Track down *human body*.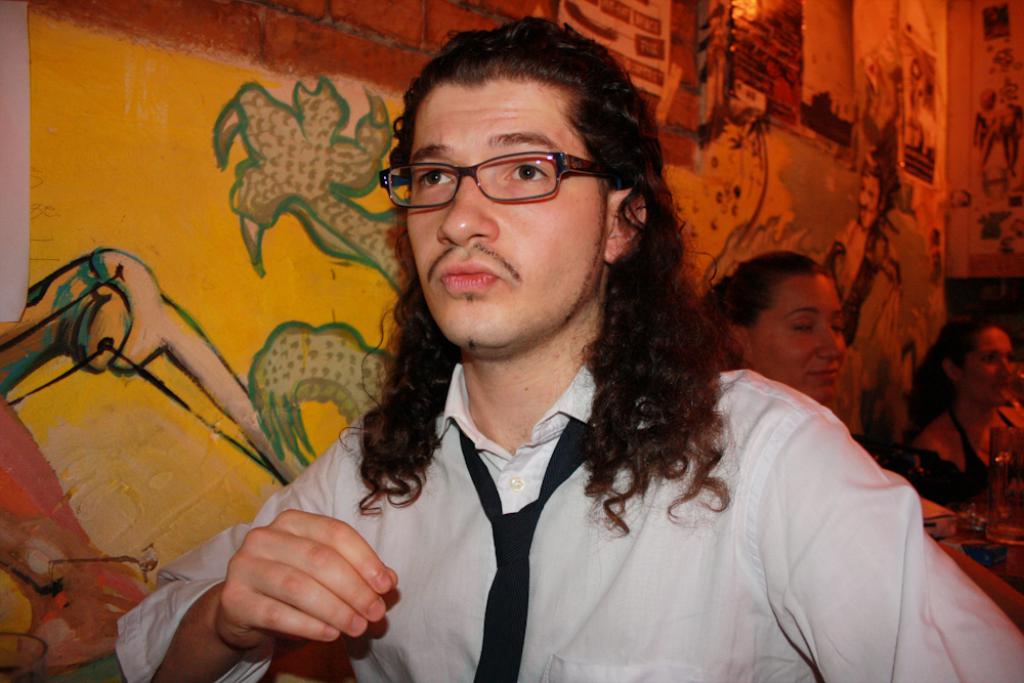
Tracked to region(118, 14, 1023, 682).
